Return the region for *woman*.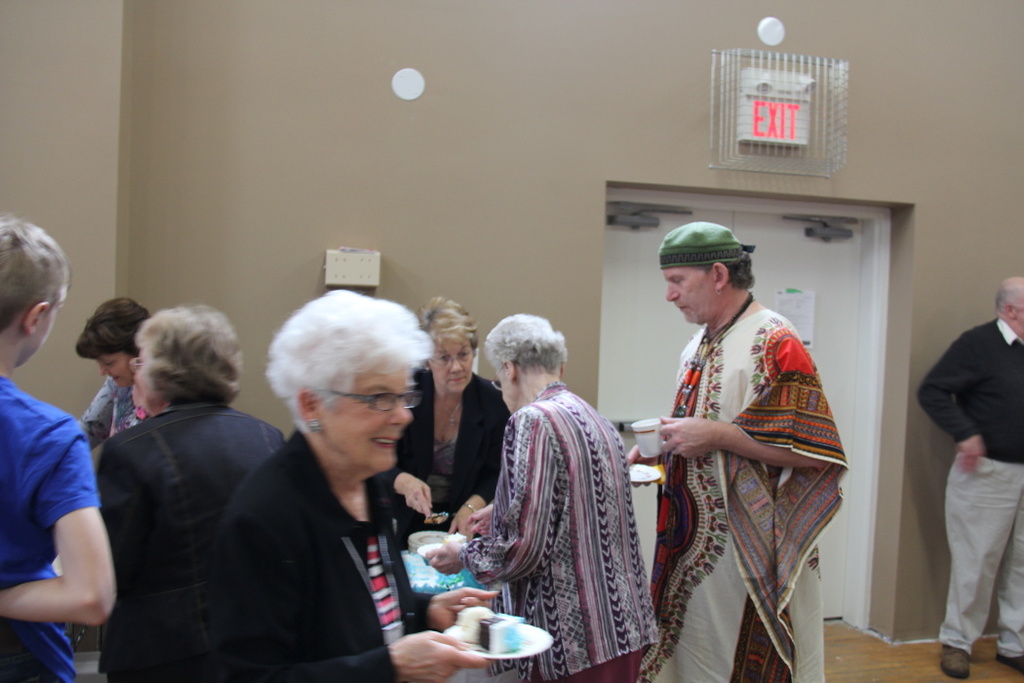
<bbox>388, 300, 509, 547</bbox>.
